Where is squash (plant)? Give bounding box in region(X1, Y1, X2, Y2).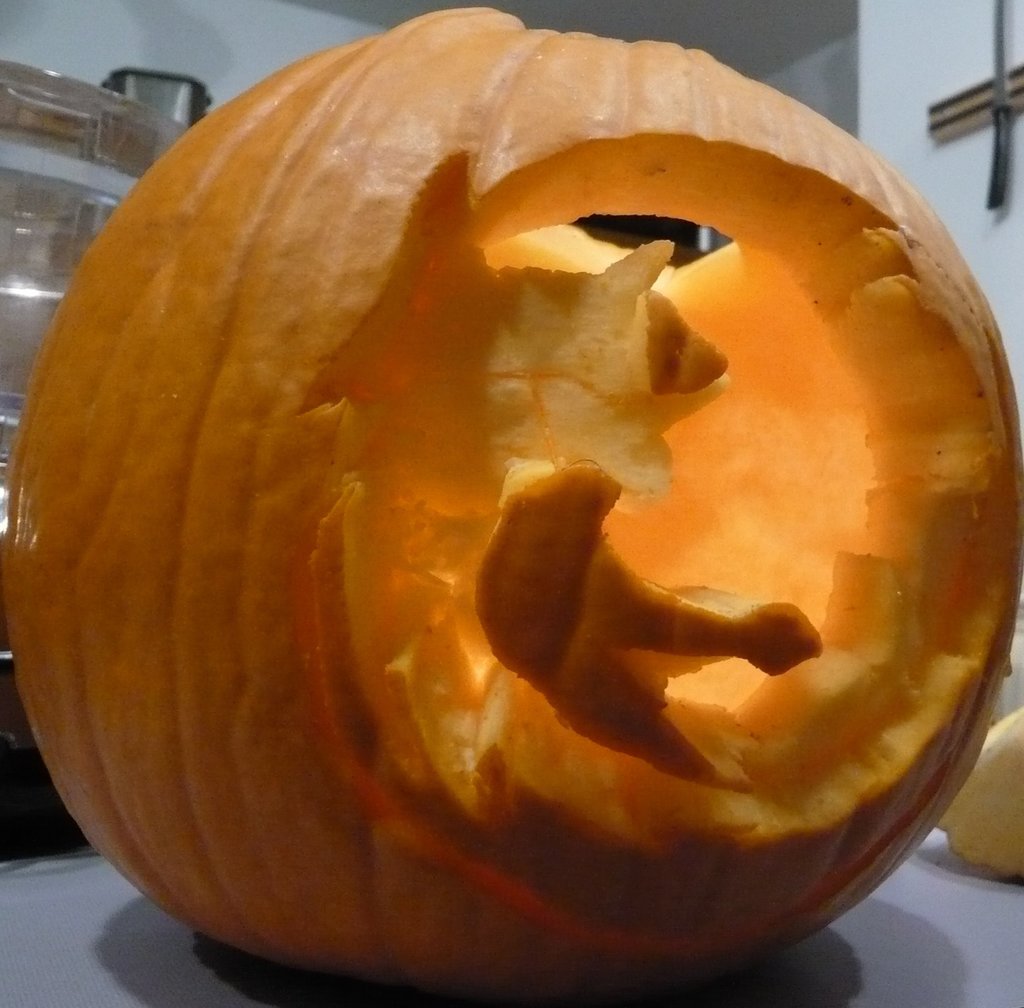
region(72, 33, 1023, 954).
